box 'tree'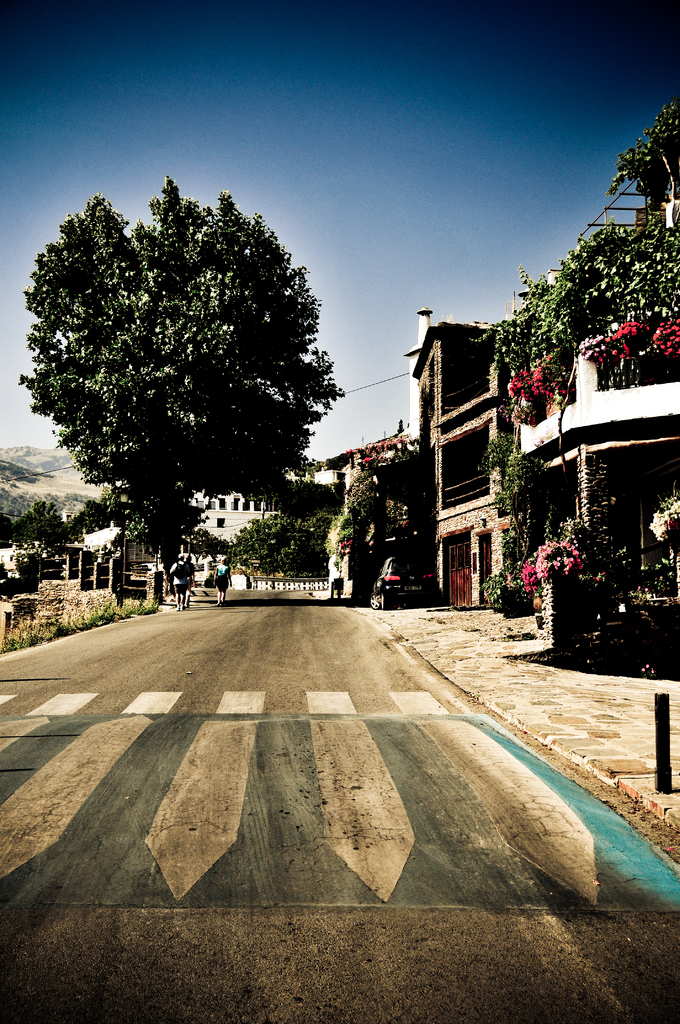
[left=22, top=173, right=338, bottom=586]
